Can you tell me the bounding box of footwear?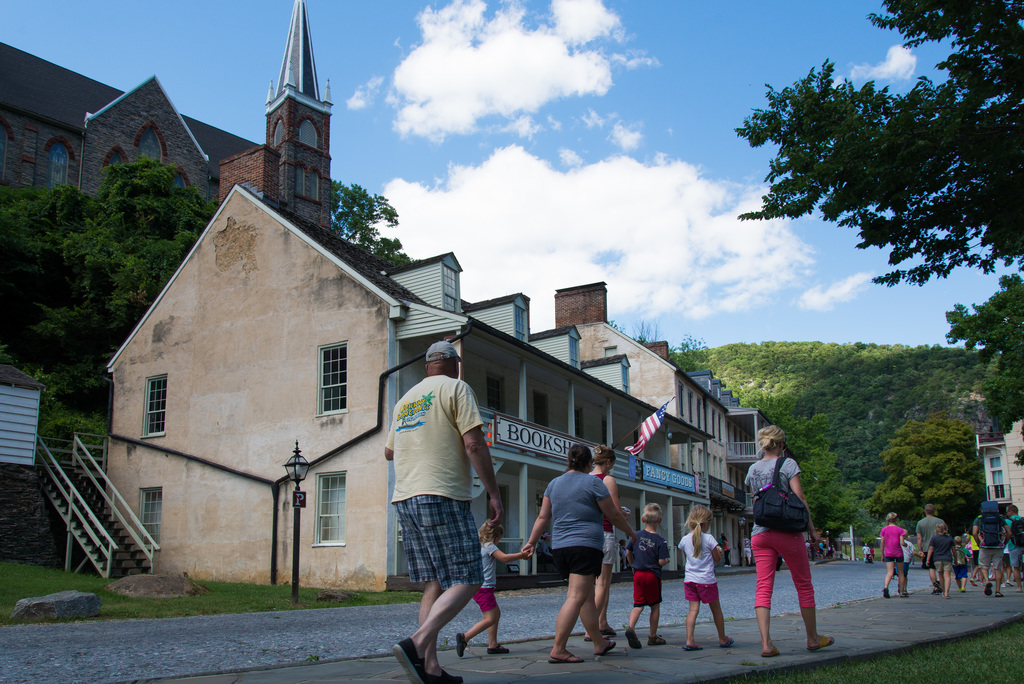
x1=720, y1=631, x2=737, y2=652.
